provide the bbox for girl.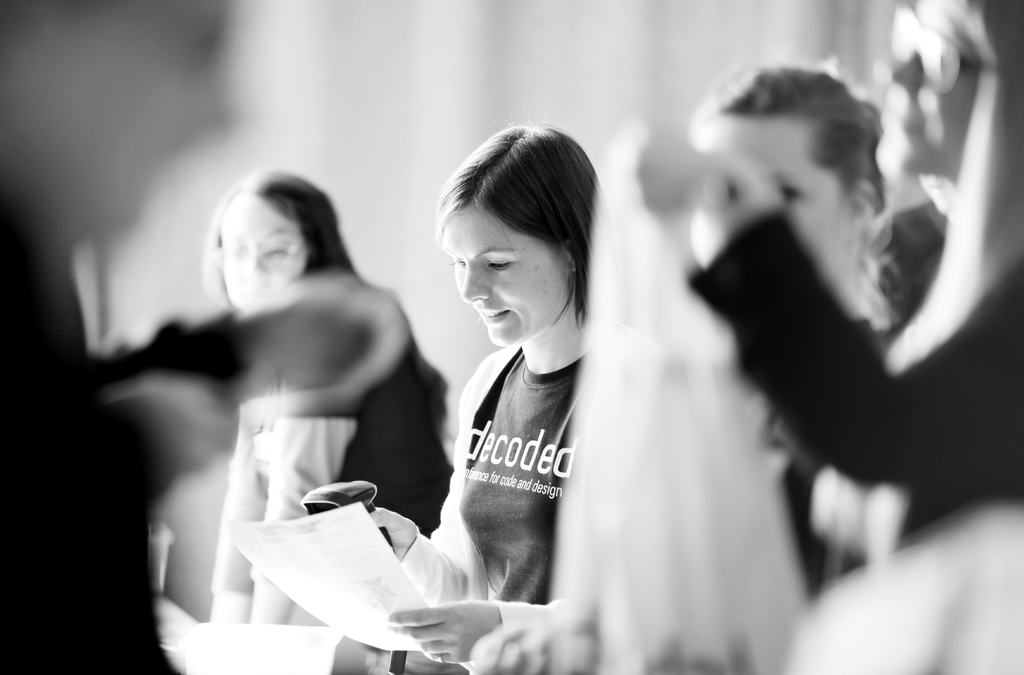
(199, 169, 449, 674).
